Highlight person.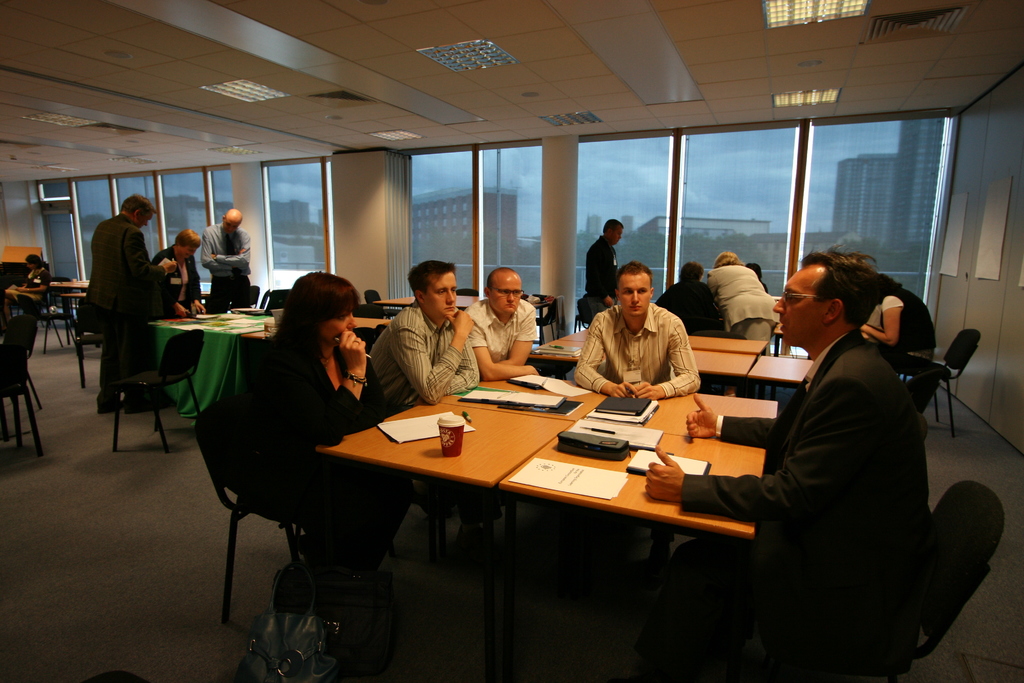
Highlighted region: 4,252,53,317.
